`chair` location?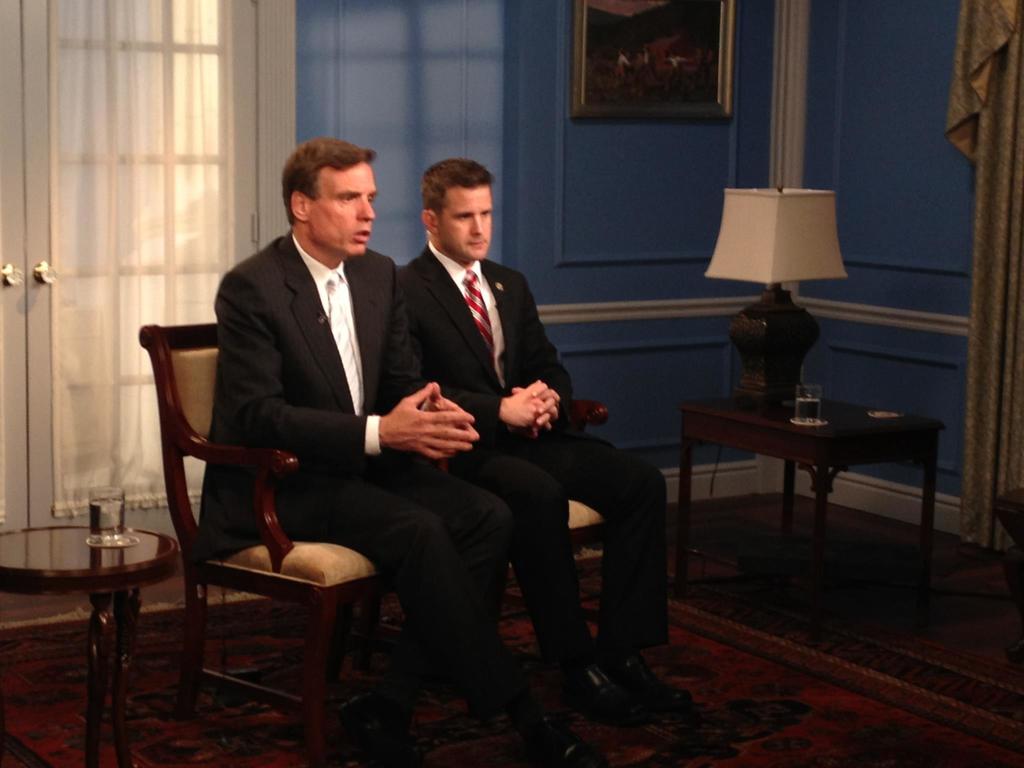
136:248:476:748
